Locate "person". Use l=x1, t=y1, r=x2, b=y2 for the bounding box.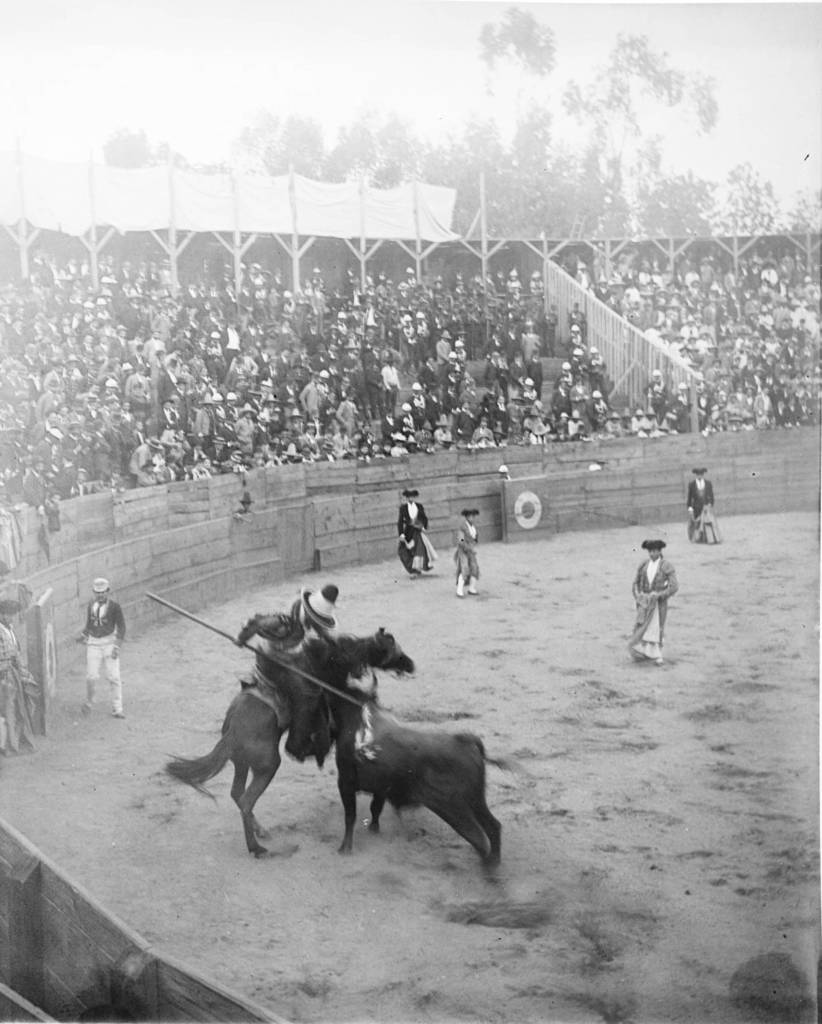
l=627, t=531, r=683, b=666.
